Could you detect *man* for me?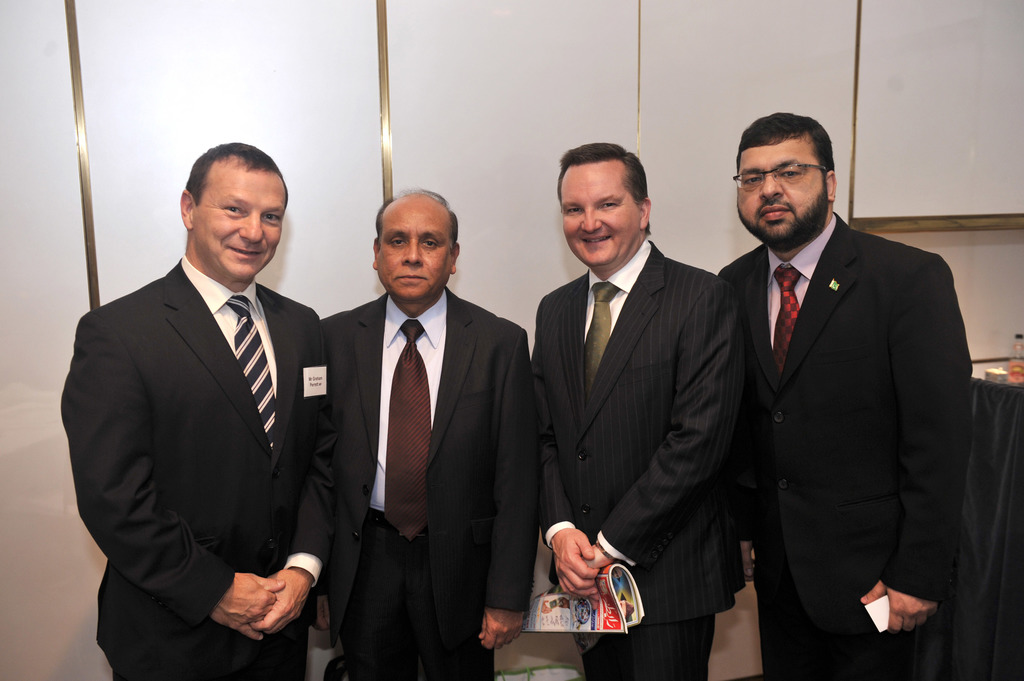
Detection result: <region>715, 112, 973, 679</region>.
